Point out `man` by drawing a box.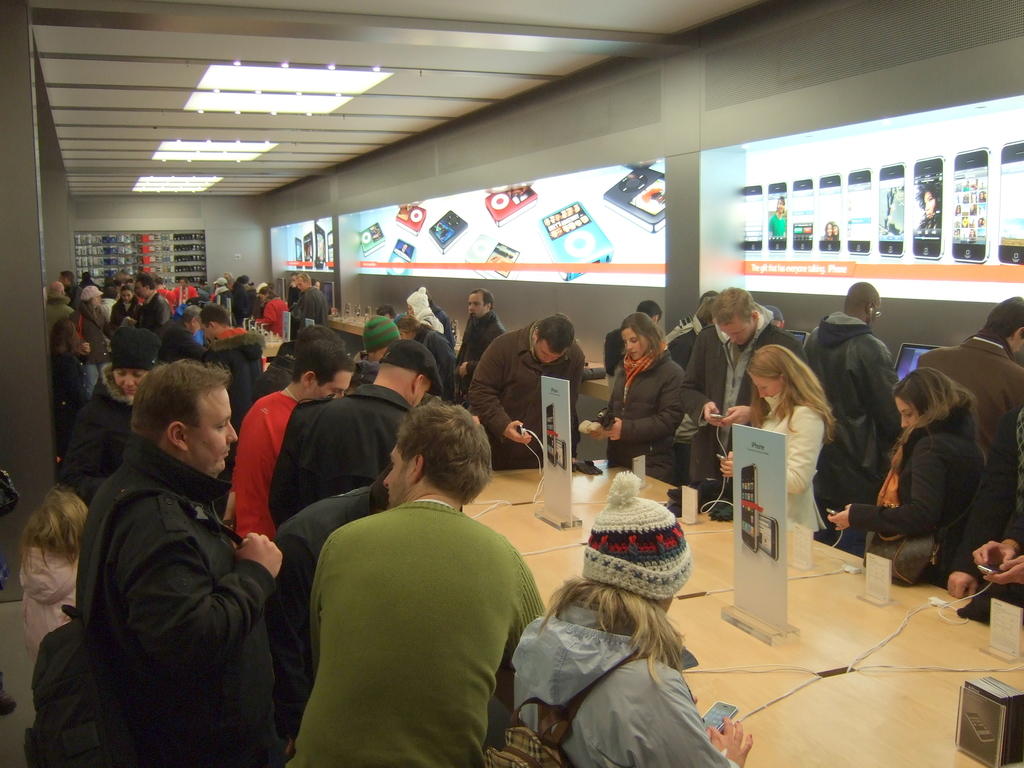
[175, 280, 203, 307].
